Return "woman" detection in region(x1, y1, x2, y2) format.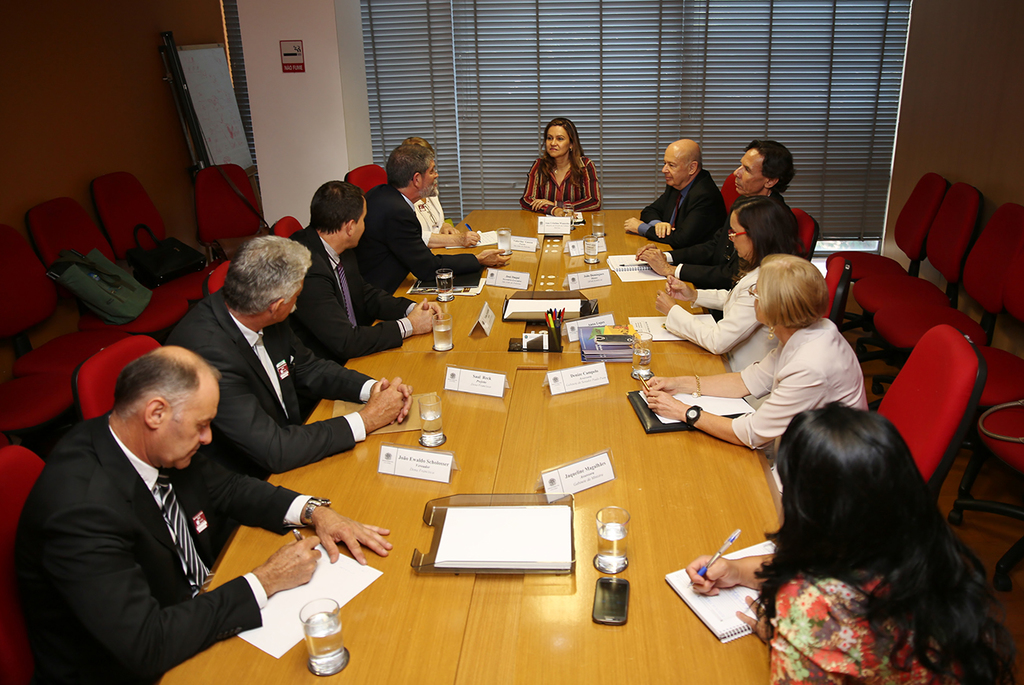
region(661, 195, 808, 413).
